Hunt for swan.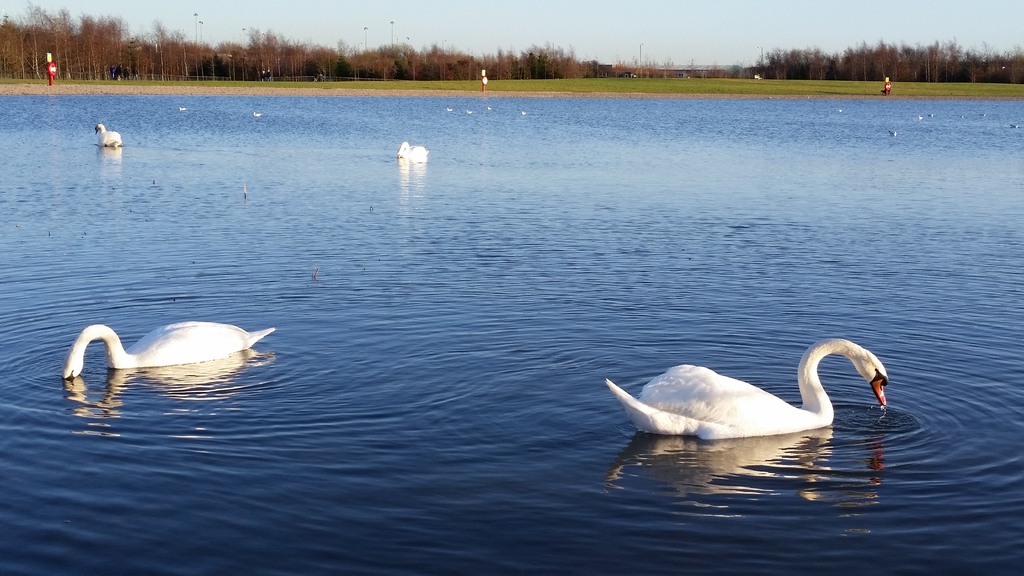
Hunted down at (x1=395, y1=139, x2=429, y2=164).
